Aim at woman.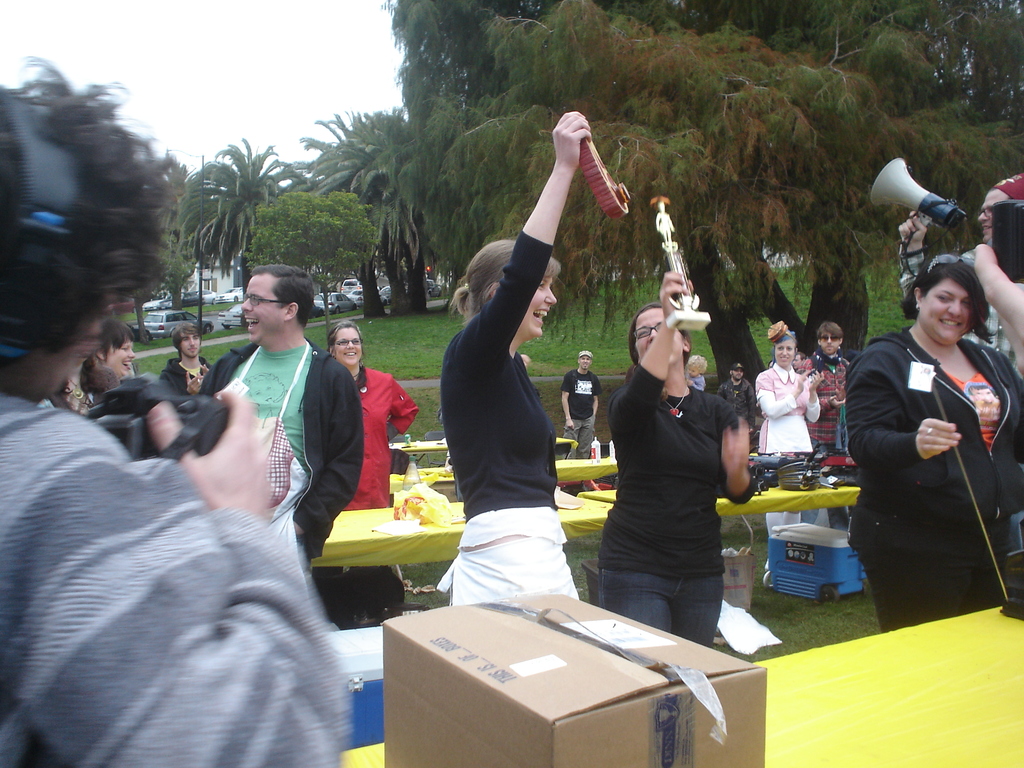
Aimed at detection(842, 232, 1007, 657).
